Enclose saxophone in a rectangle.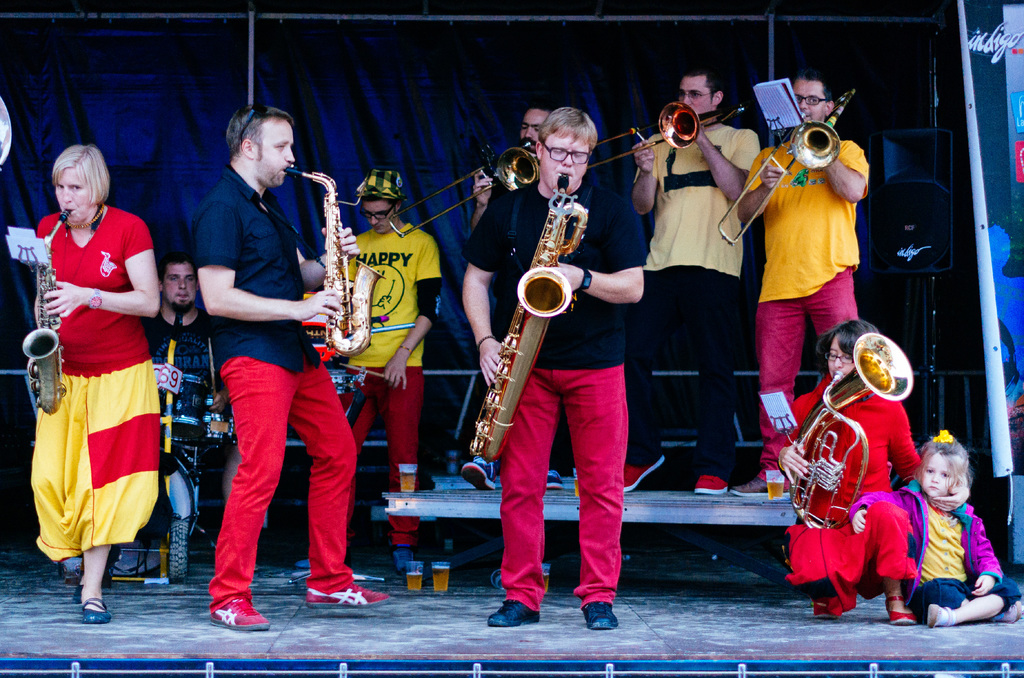
(left=467, top=173, right=589, bottom=464).
